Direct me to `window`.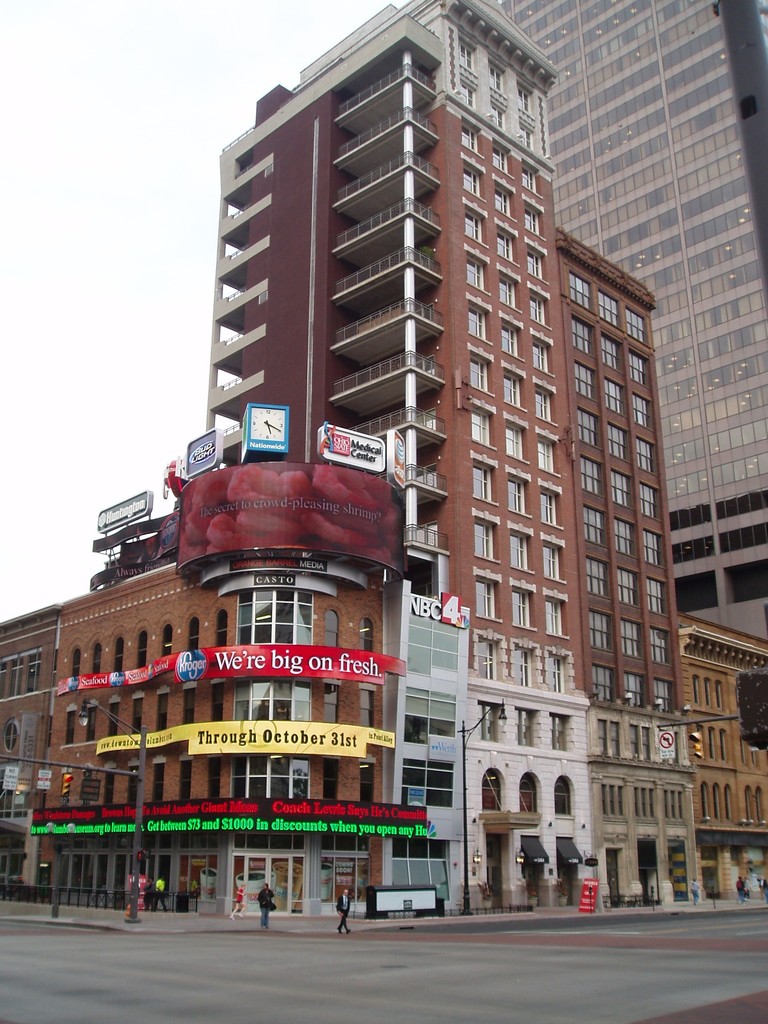
Direction: box(506, 527, 529, 571).
